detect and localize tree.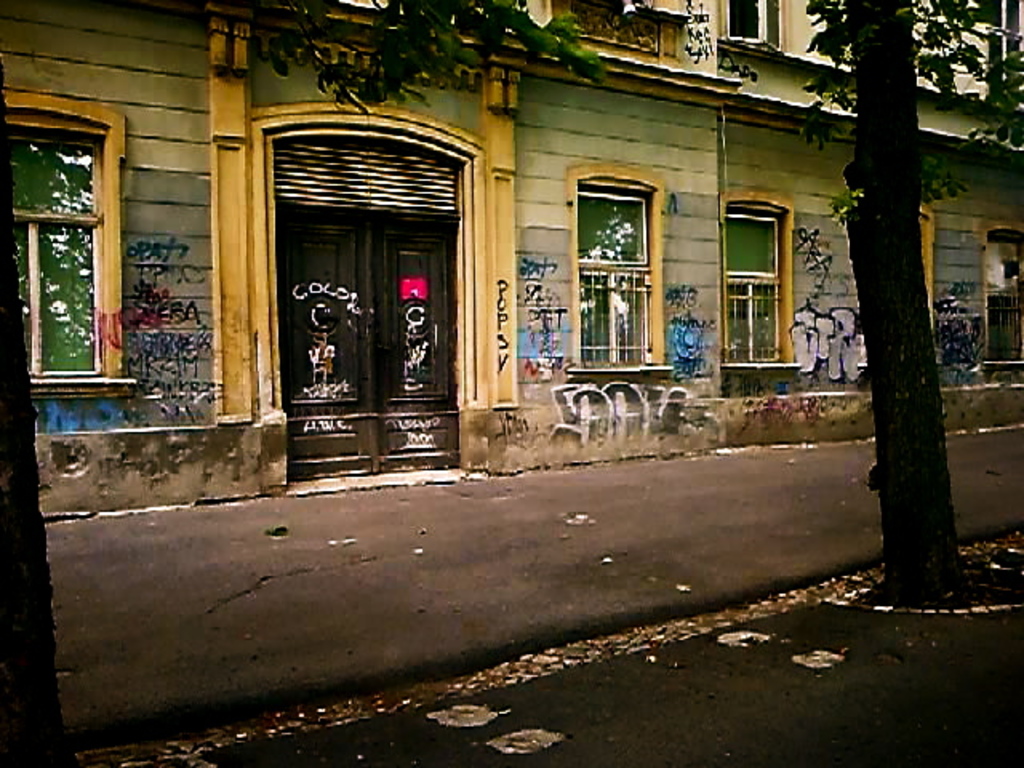
Localized at rect(814, 21, 997, 613).
